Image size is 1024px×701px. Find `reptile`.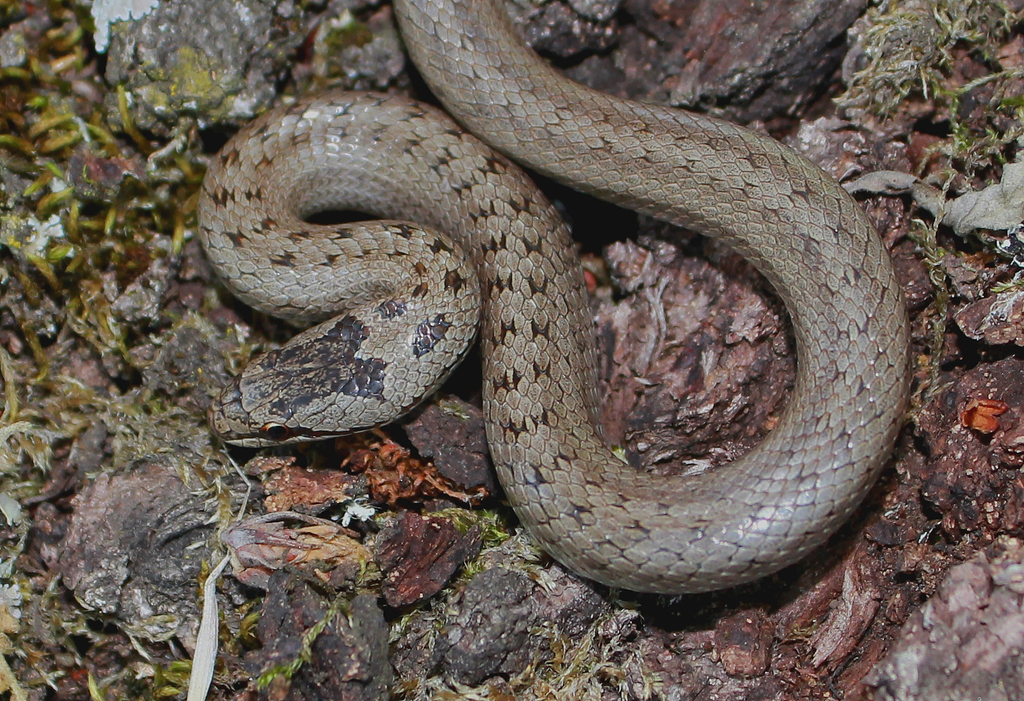
(198,0,917,597).
